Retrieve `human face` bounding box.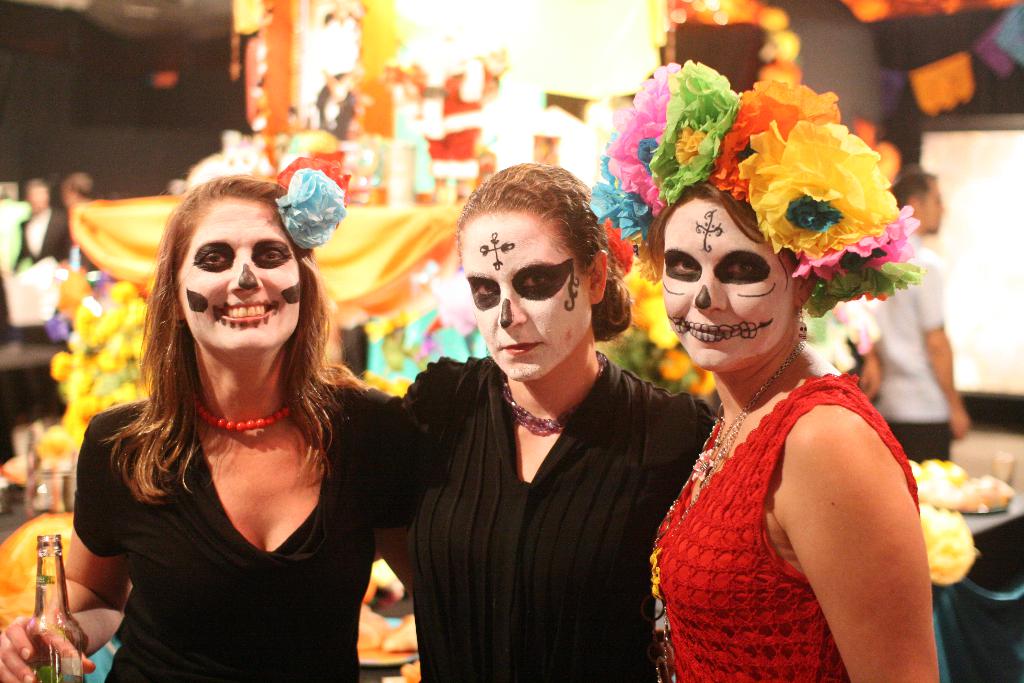
Bounding box: (462,209,595,378).
